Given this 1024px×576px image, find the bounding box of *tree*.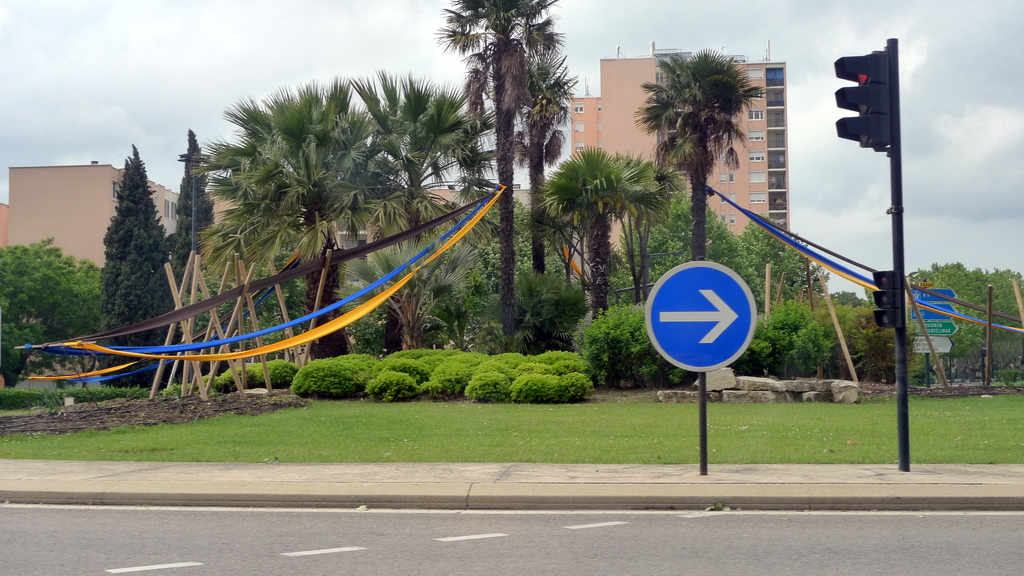
box=[509, 28, 577, 297].
